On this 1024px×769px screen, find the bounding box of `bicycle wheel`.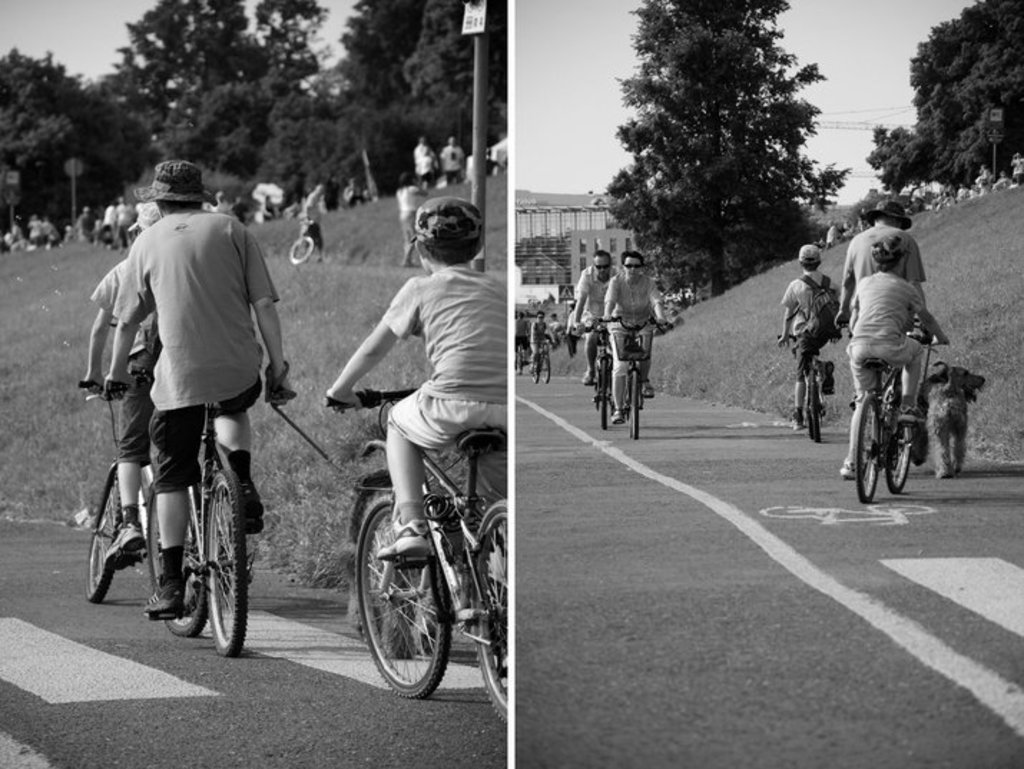
Bounding box: (left=854, top=392, right=884, bottom=507).
